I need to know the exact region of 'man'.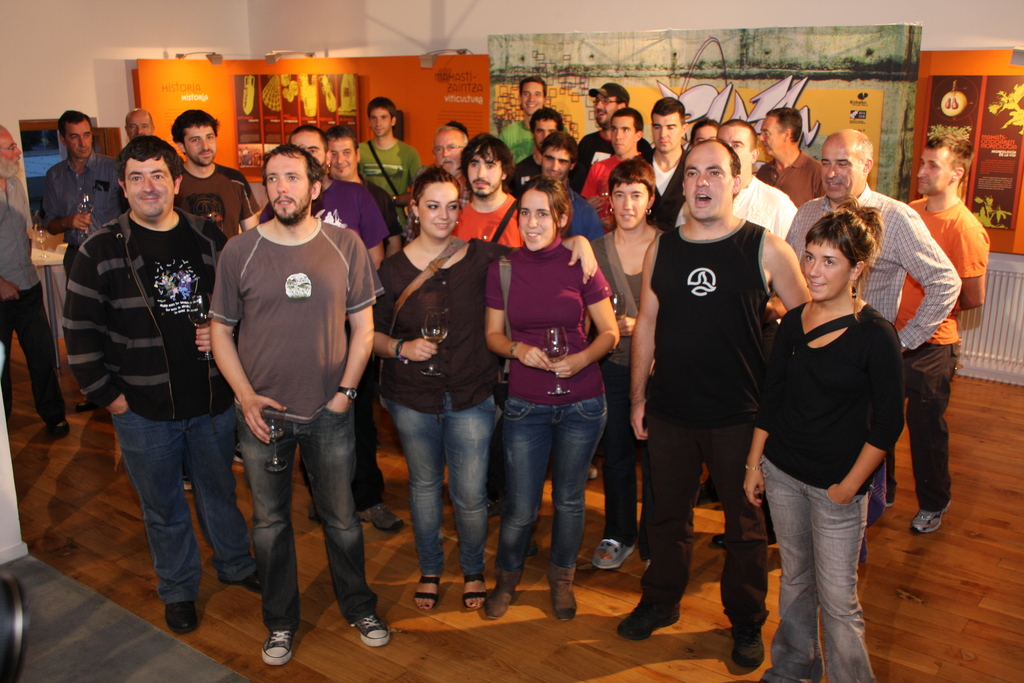
Region: 0/120/68/436.
